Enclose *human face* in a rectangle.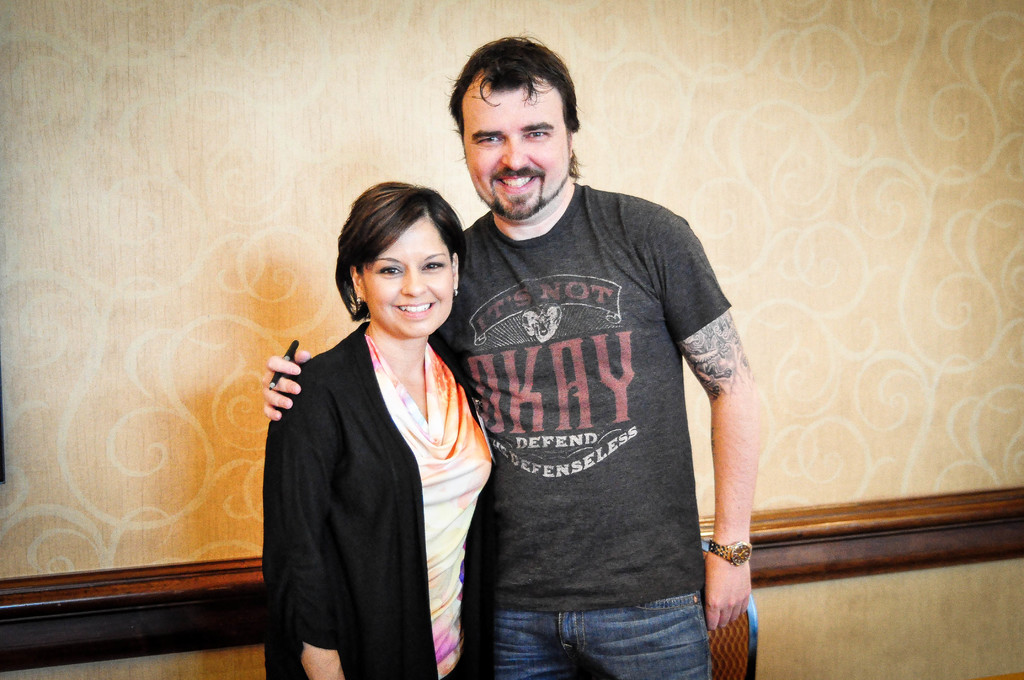
box(364, 219, 453, 339).
